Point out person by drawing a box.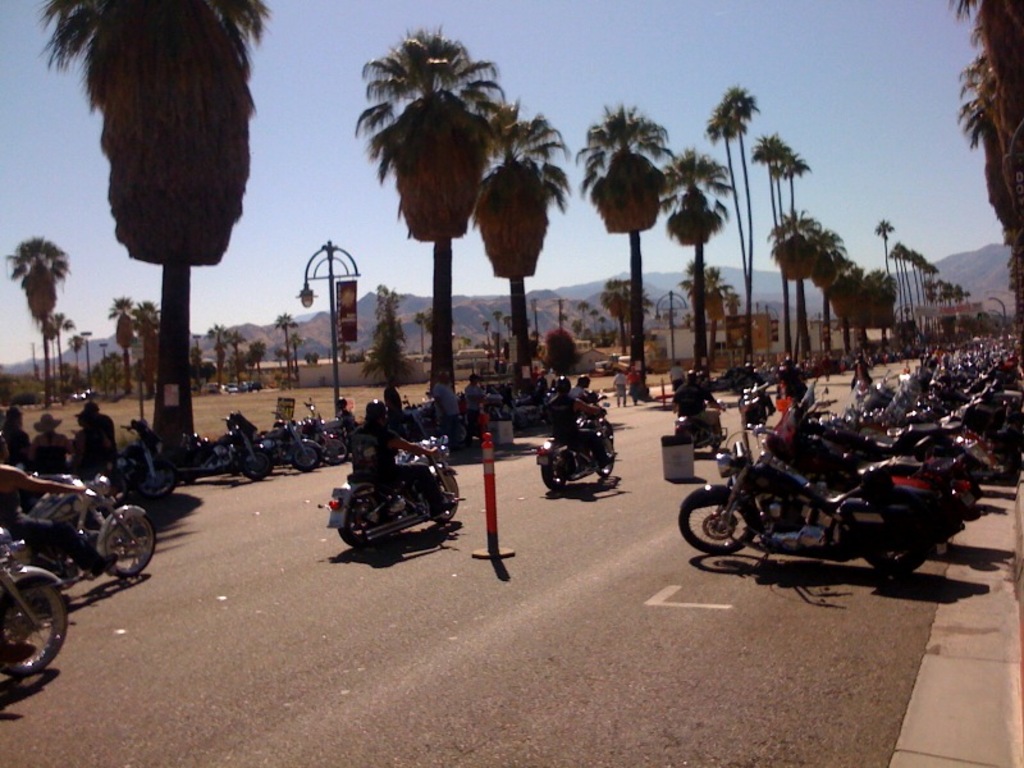
bbox=[614, 376, 626, 407].
